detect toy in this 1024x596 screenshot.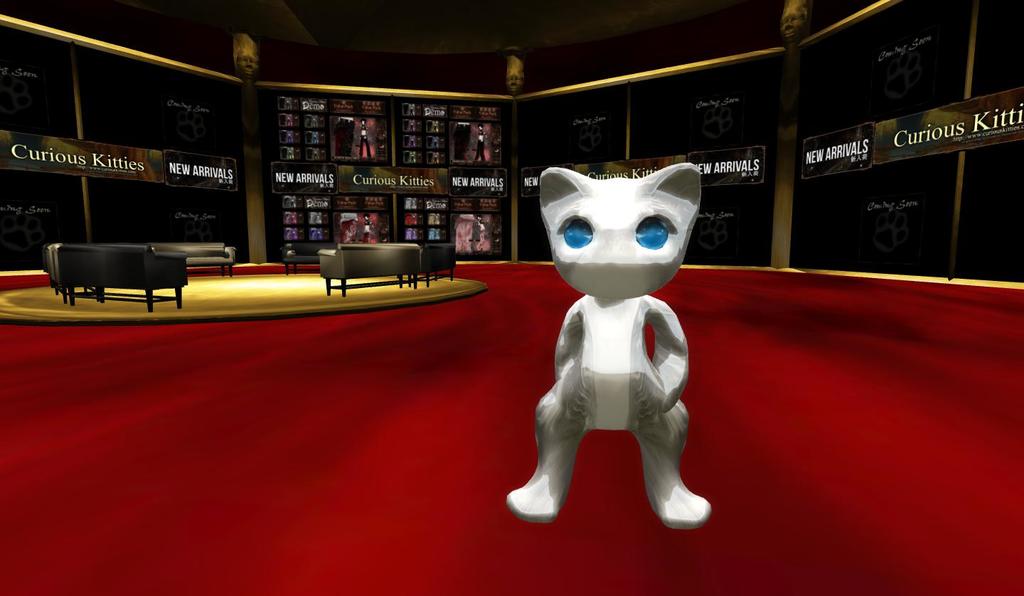
Detection: locate(514, 144, 720, 526).
